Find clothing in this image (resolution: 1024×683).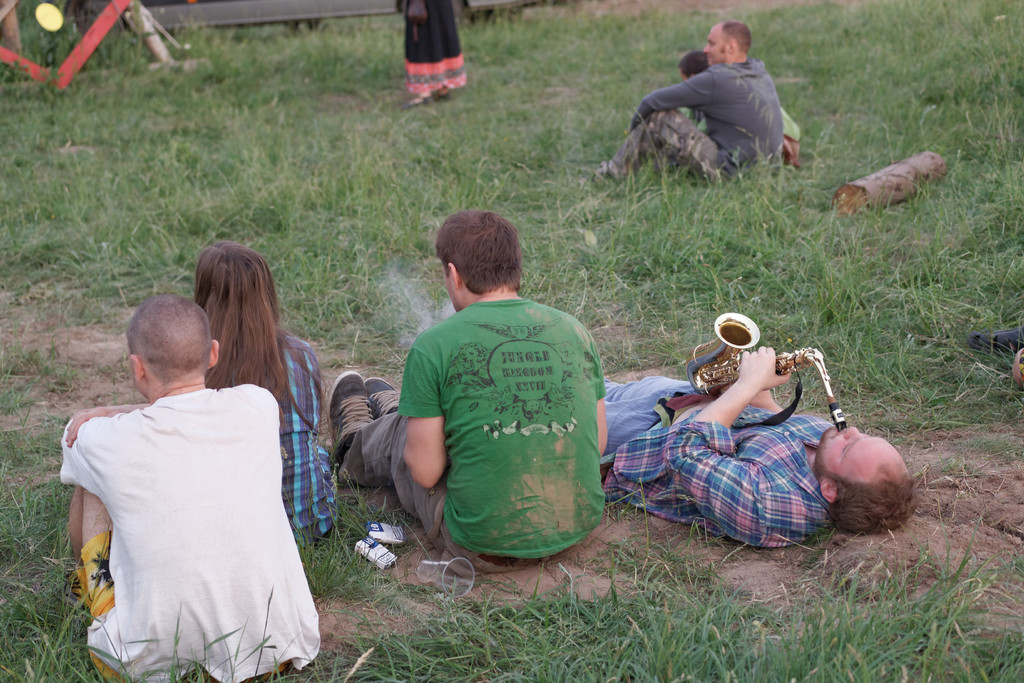
[x1=601, y1=375, x2=833, y2=548].
